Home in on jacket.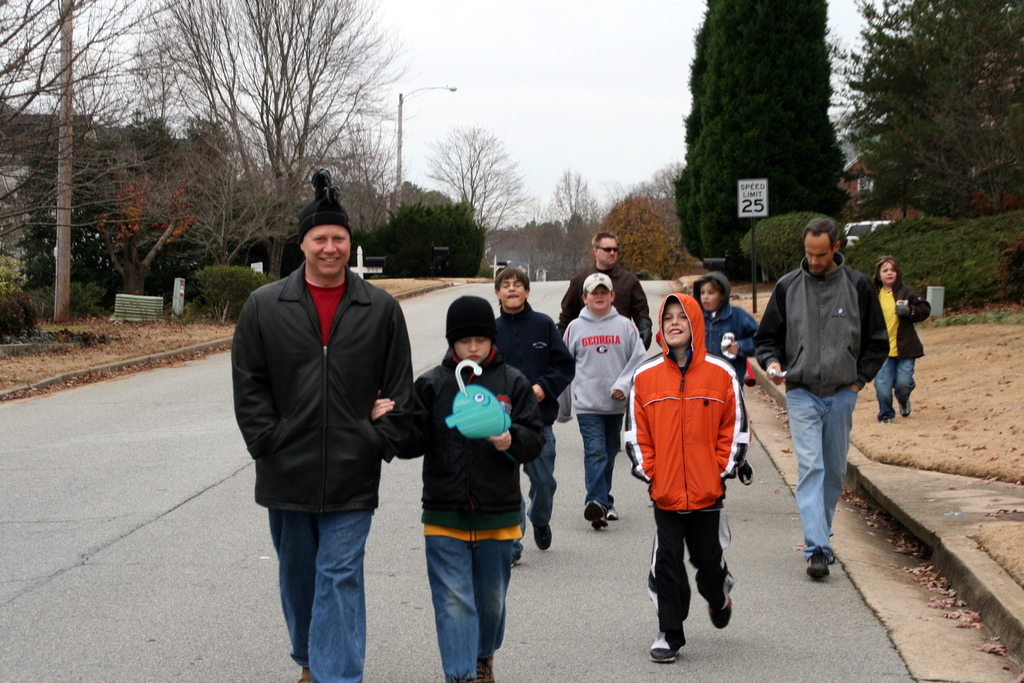
Homed in at (x1=643, y1=304, x2=753, y2=542).
